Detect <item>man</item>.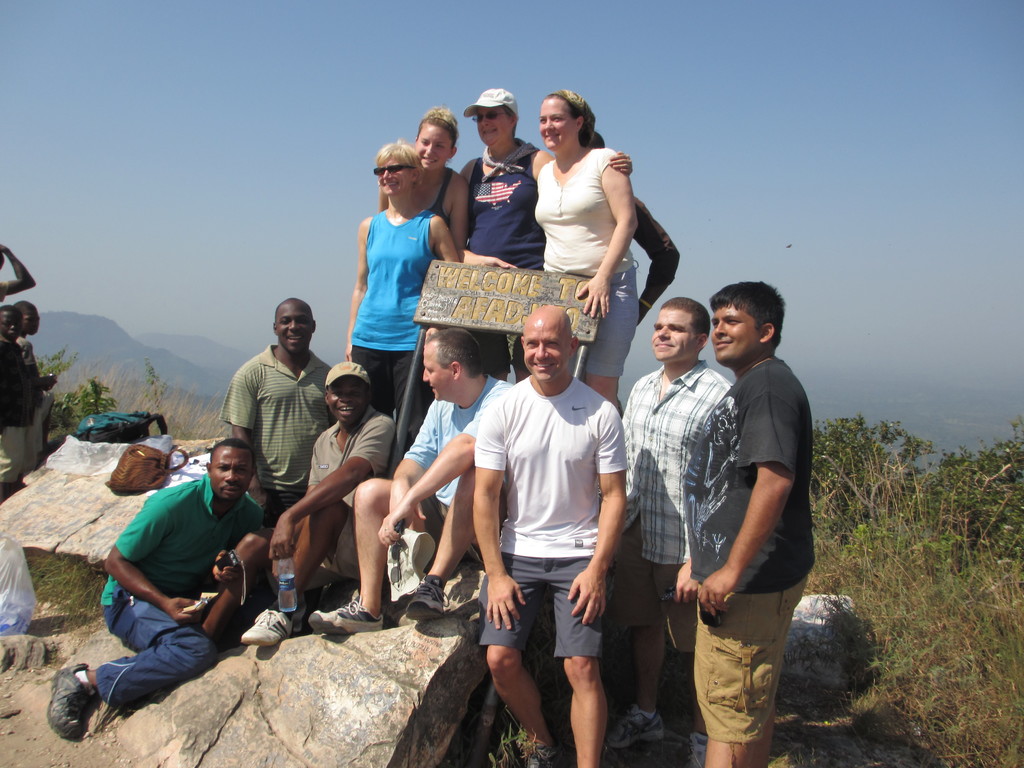
Detected at Rect(45, 424, 272, 748).
